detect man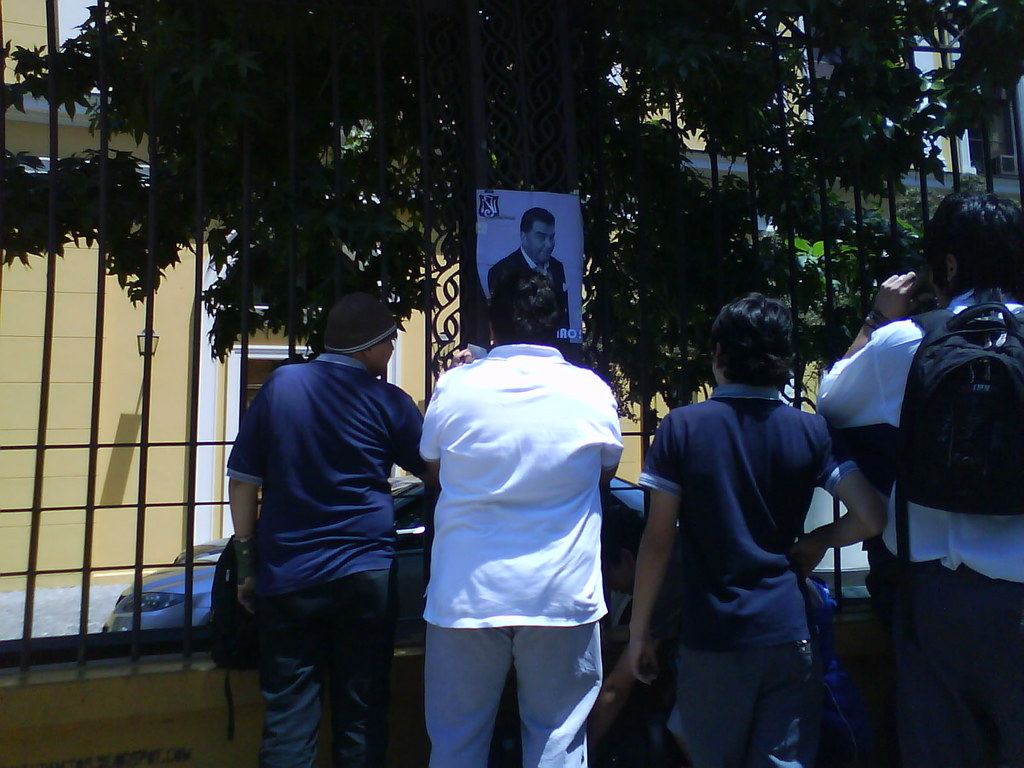
bbox(649, 246, 847, 767)
